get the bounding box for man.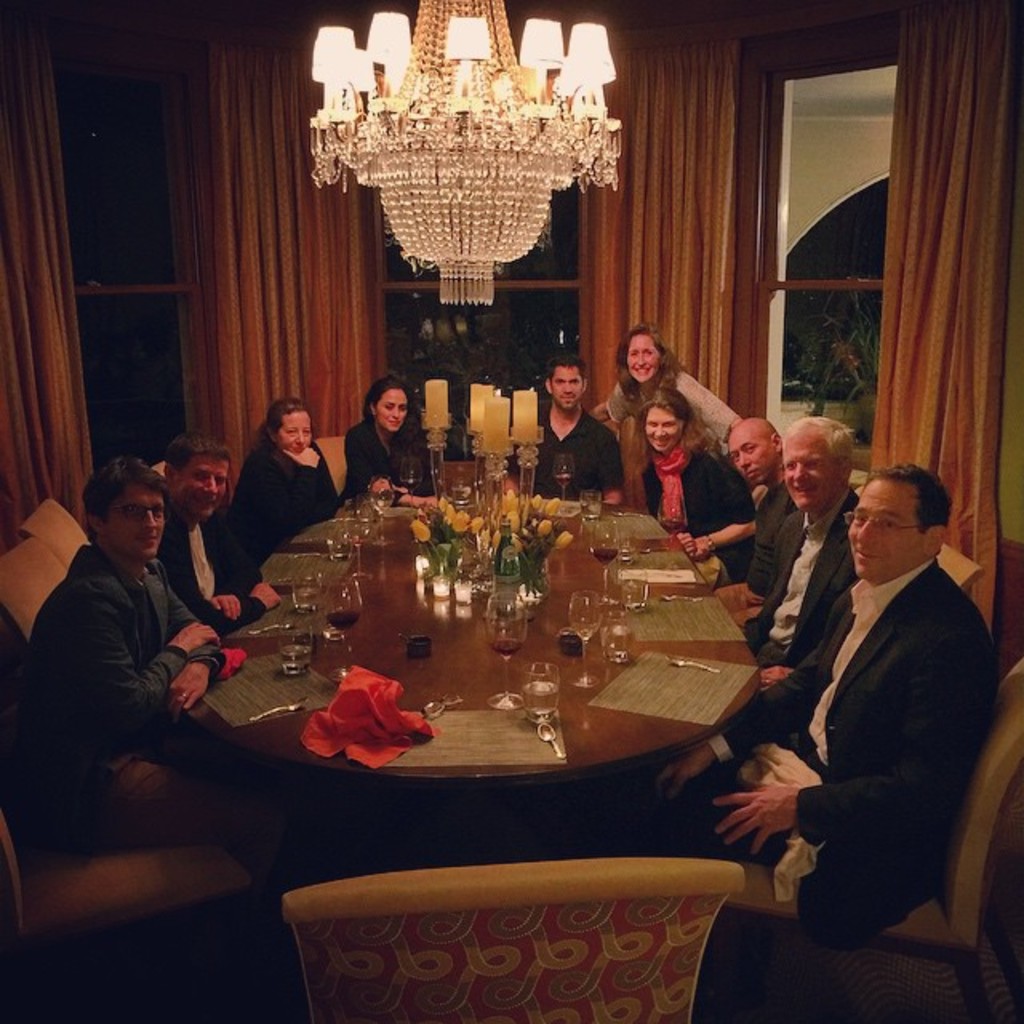
(left=350, top=373, right=435, bottom=501).
